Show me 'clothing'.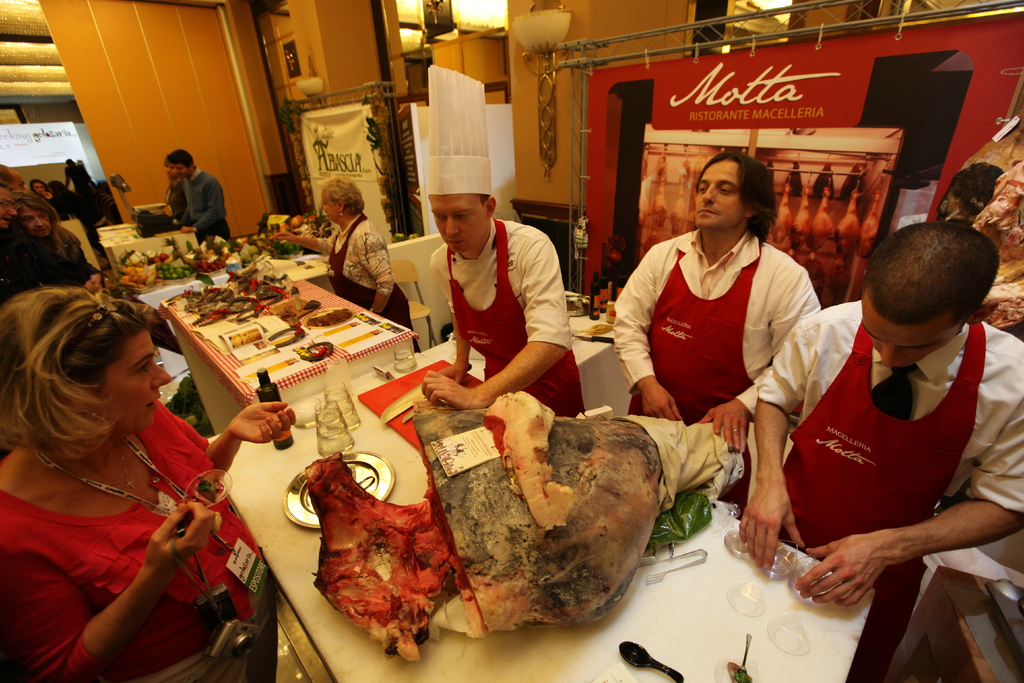
'clothing' is here: [x1=631, y1=208, x2=821, y2=439].
